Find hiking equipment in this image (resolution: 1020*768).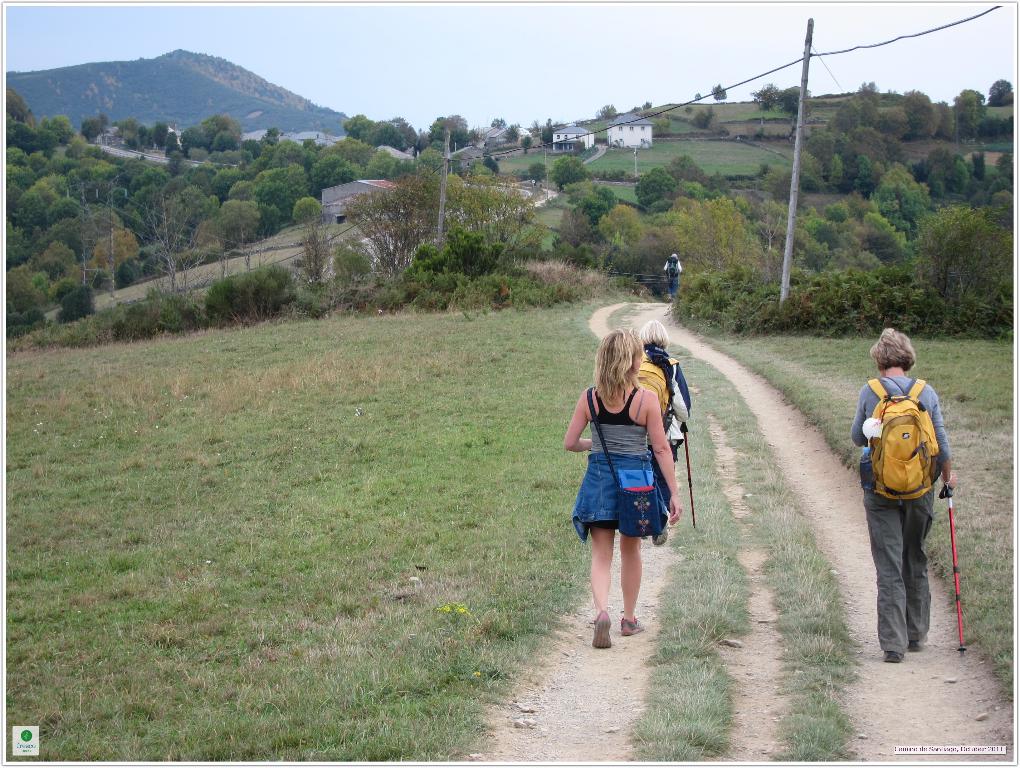
detection(905, 639, 924, 653).
